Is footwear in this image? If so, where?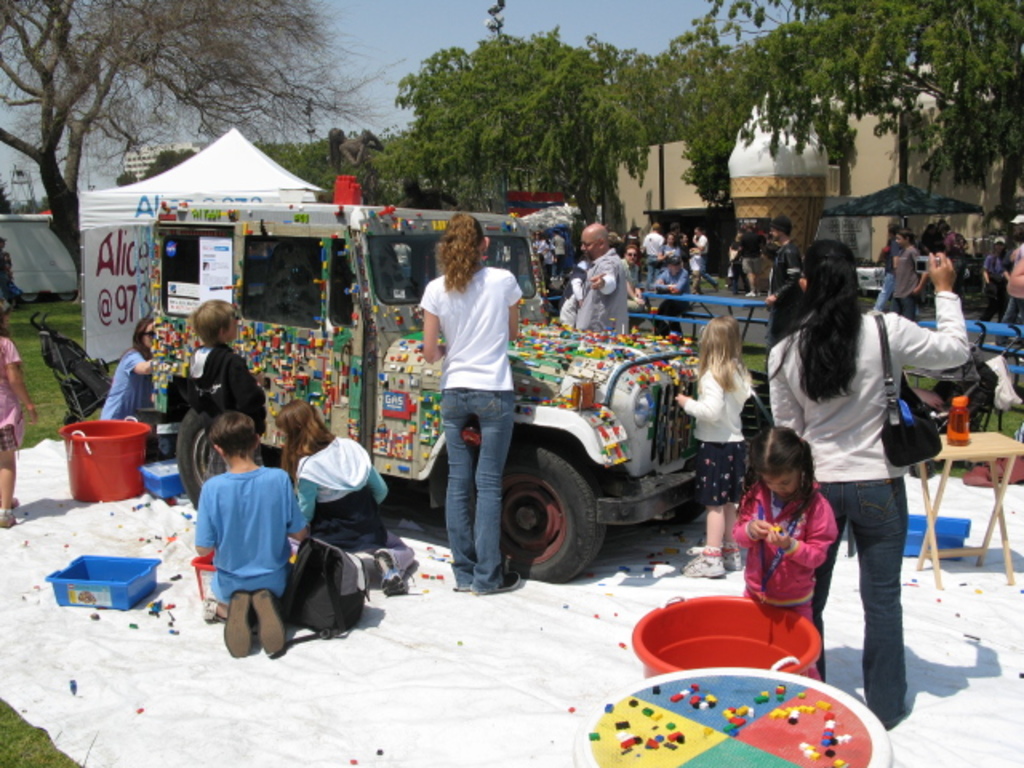
Yes, at <box>250,586,293,661</box>.
